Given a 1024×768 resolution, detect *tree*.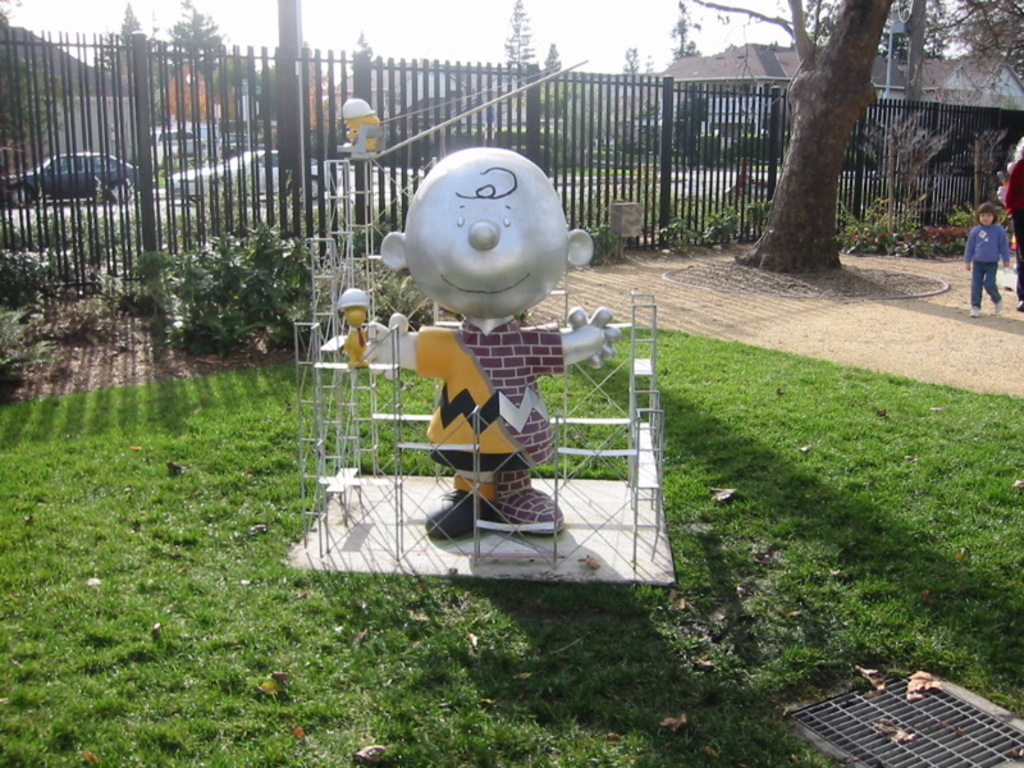
(896,0,1021,77).
